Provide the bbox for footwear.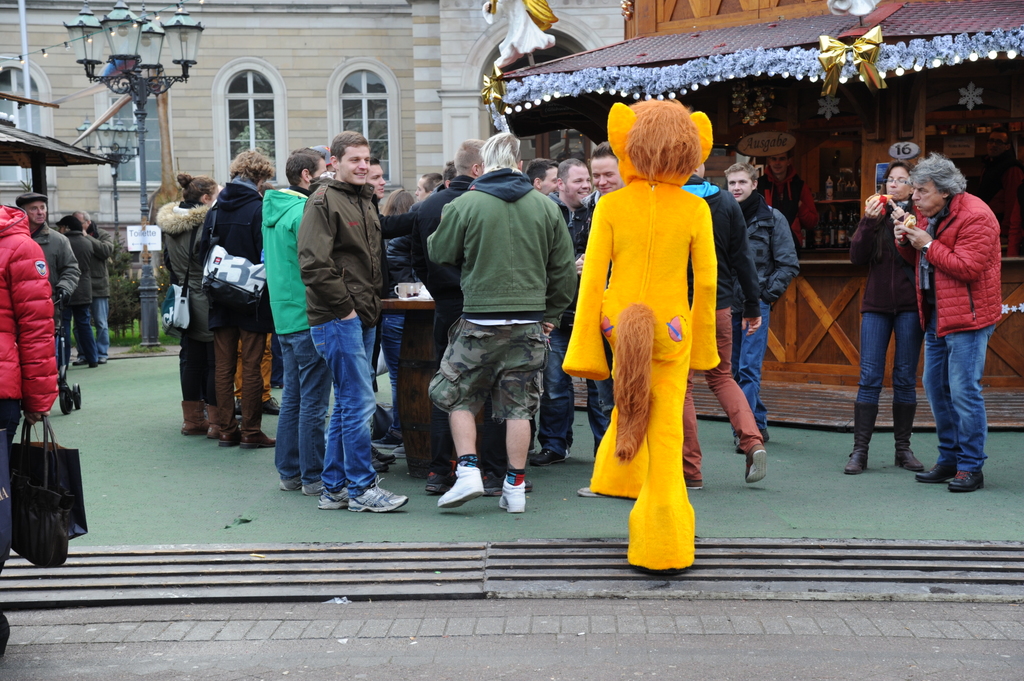
bbox=(579, 486, 607, 497).
